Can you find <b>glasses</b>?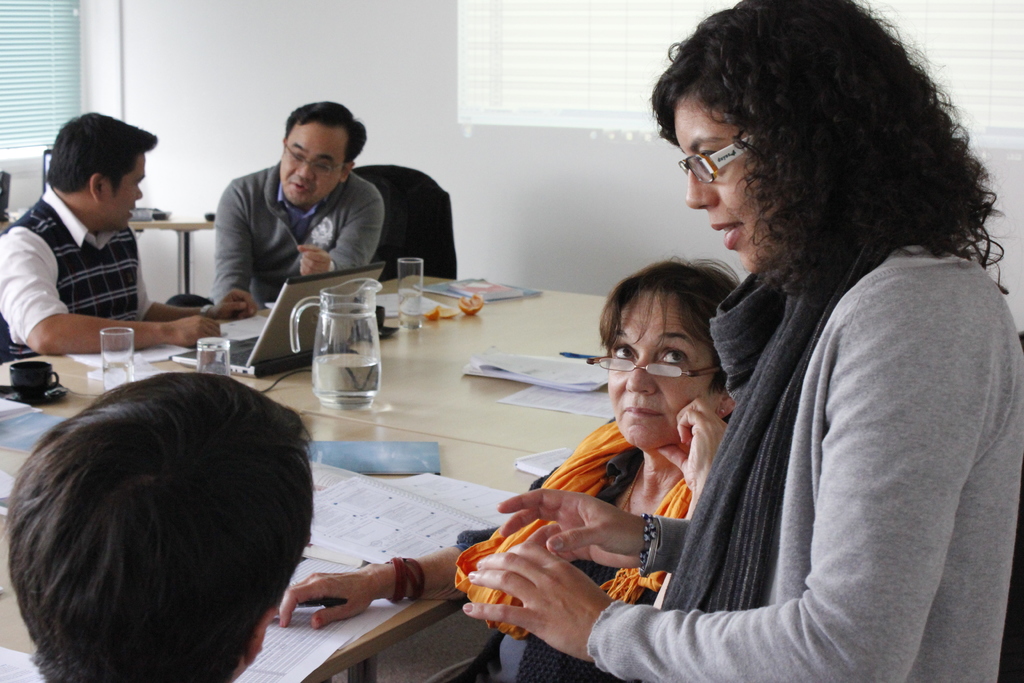
Yes, bounding box: (x1=286, y1=138, x2=347, y2=175).
